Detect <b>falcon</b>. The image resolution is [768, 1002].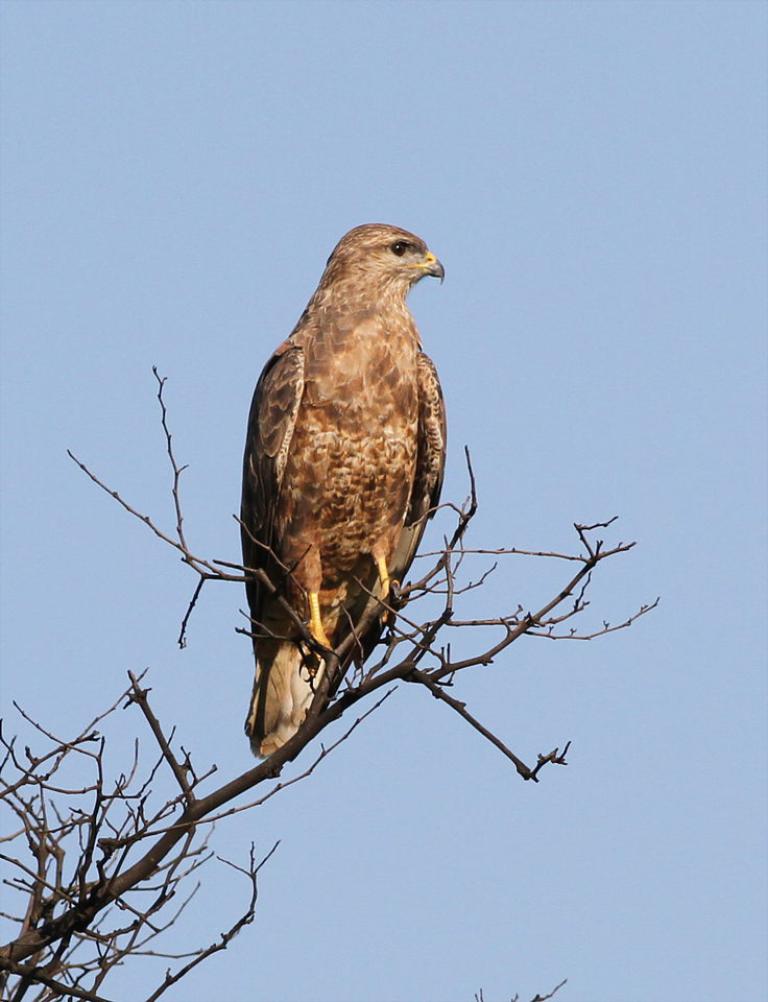
<region>220, 212, 453, 760</region>.
